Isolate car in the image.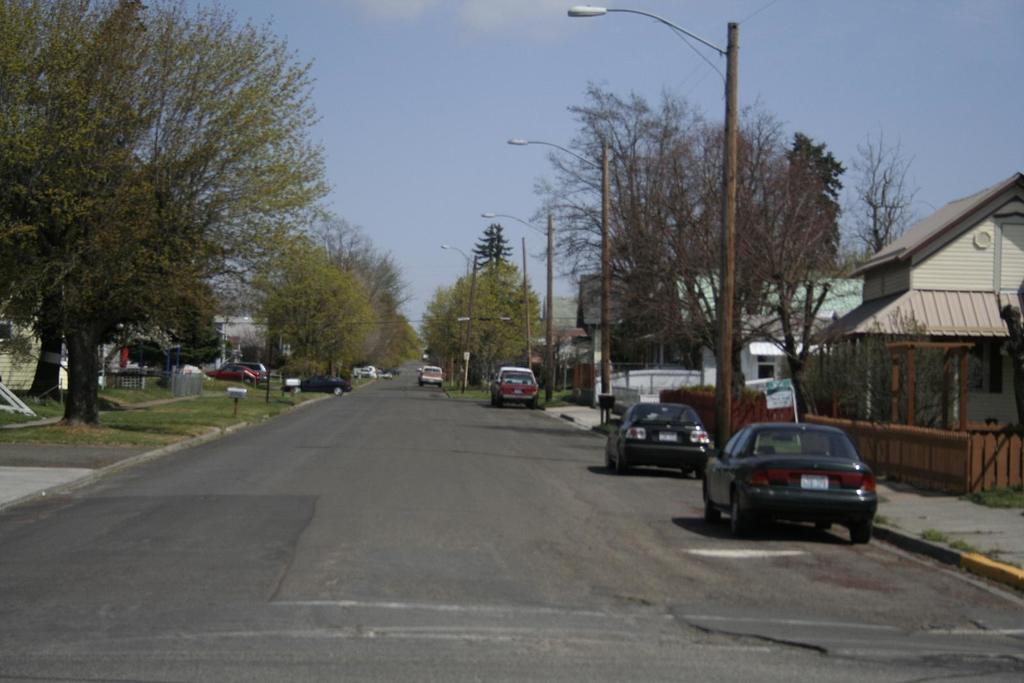
Isolated region: 284:371:351:396.
